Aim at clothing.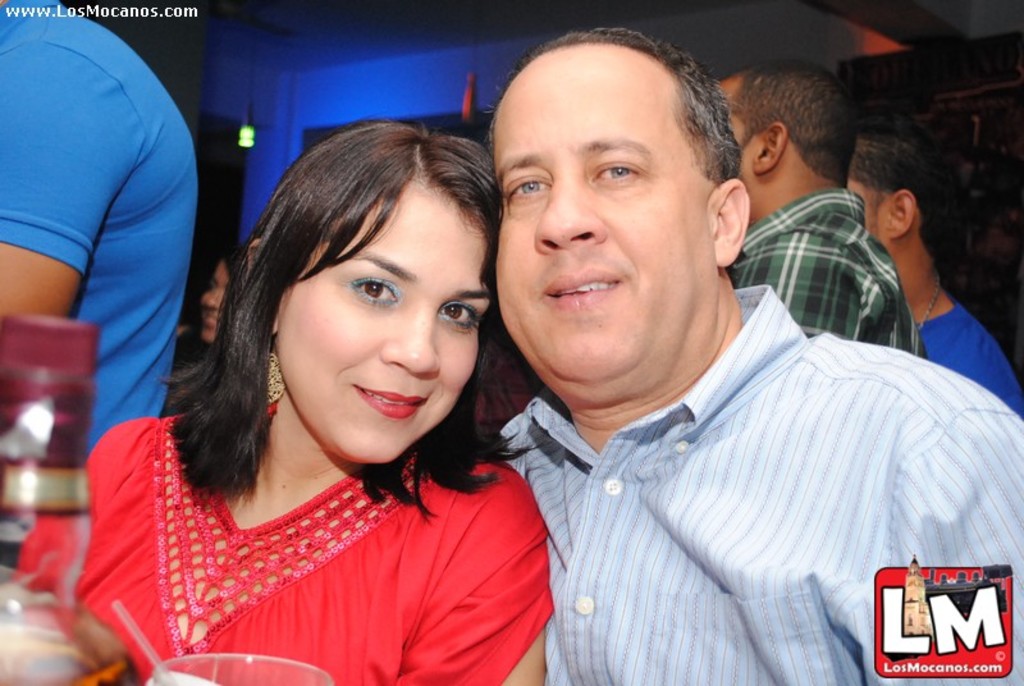
Aimed at x1=497, y1=278, x2=1023, y2=685.
